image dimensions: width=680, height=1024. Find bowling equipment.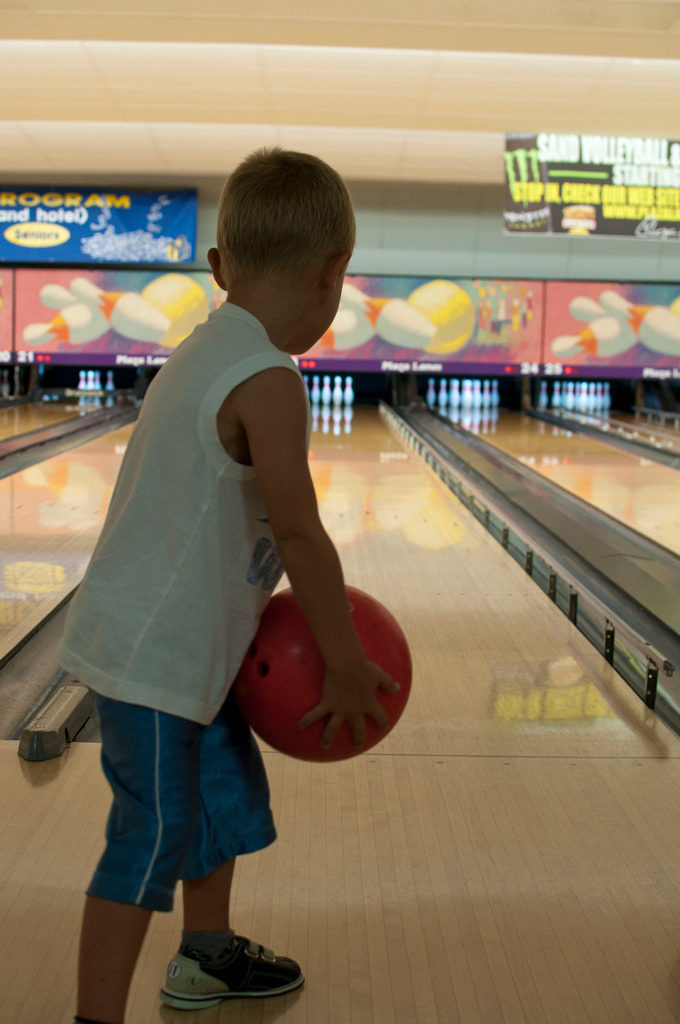
x1=310 y1=313 x2=374 y2=358.
